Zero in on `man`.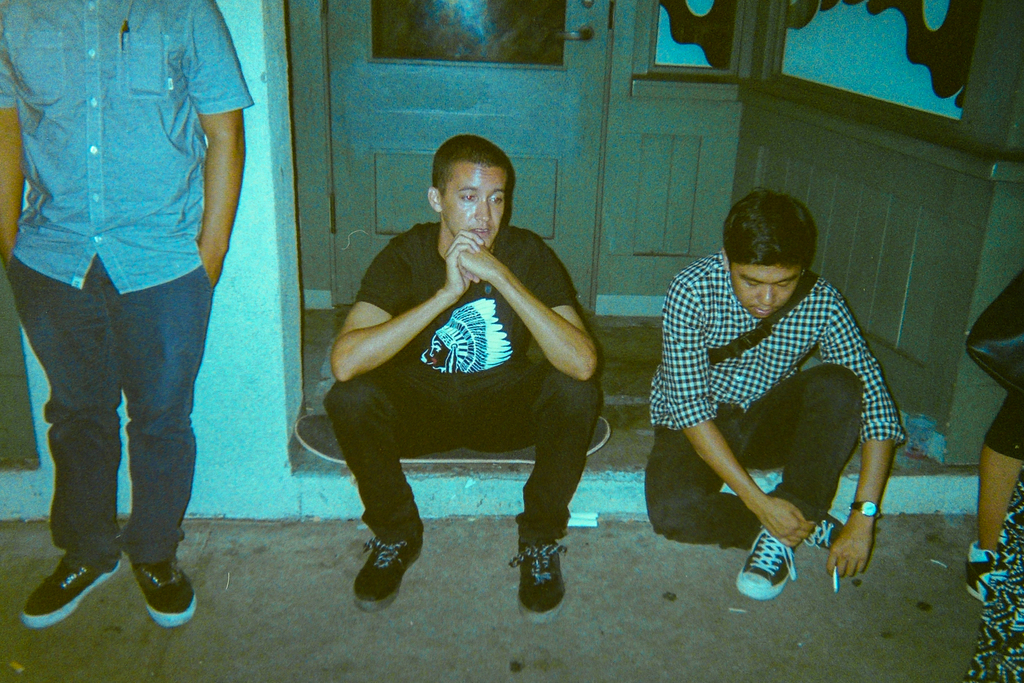
Zeroed in: Rect(645, 187, 910, 598).
